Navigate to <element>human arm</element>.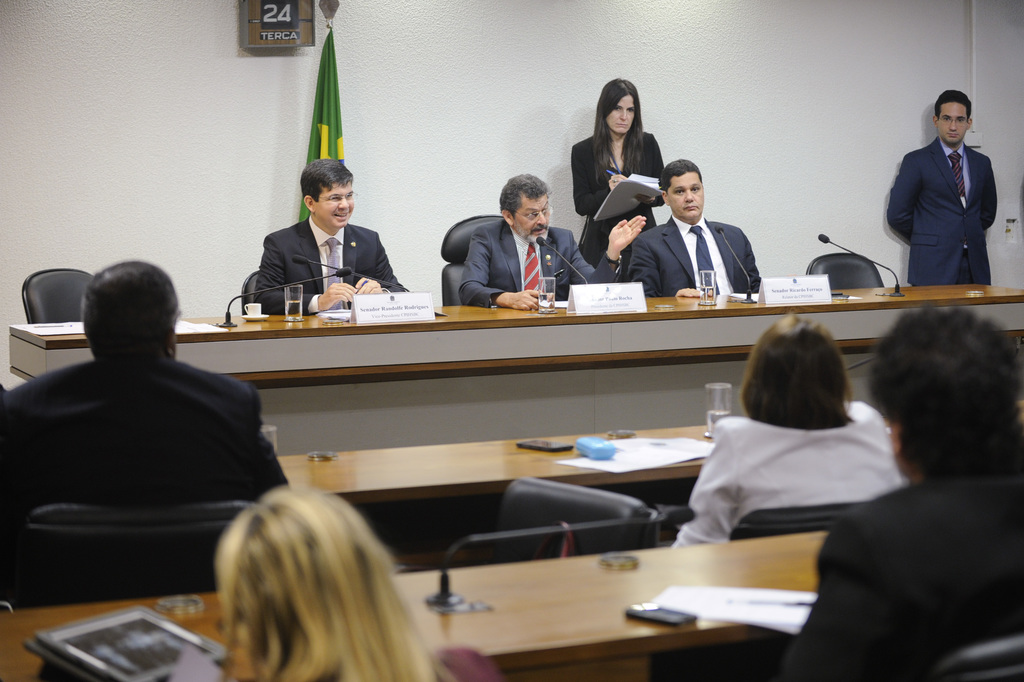
Navigation target: x1=249, y1=391, x2=289, y2=492.
